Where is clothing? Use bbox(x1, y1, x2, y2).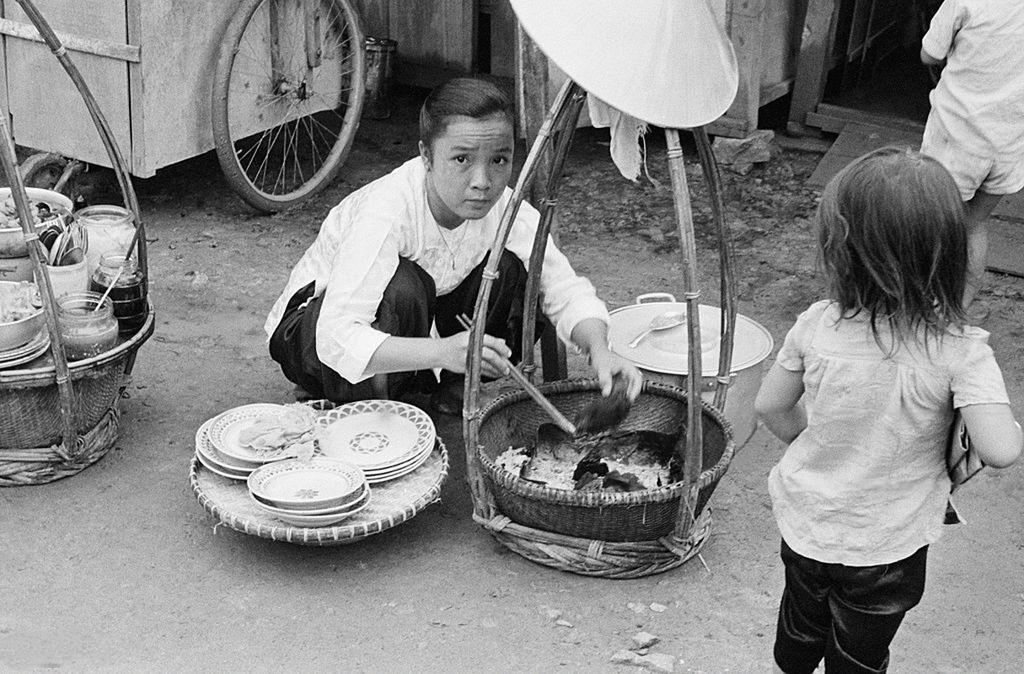
bbox(753, 246, 992, 637).
